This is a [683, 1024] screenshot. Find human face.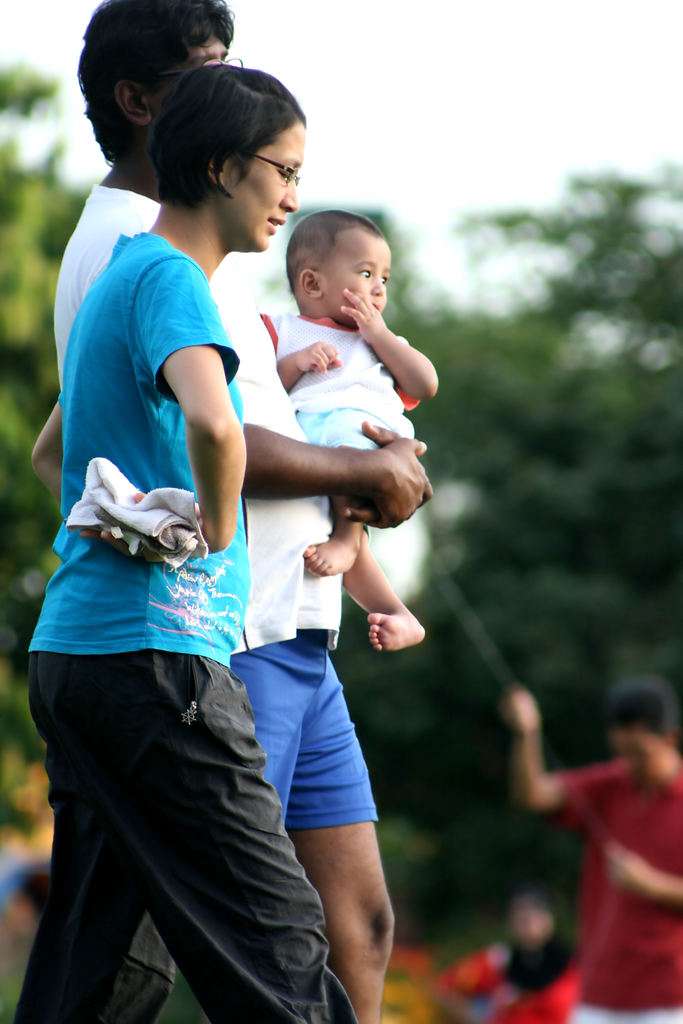
Bounding box: <bbox>601, 722, 673, 783</bbox>.
